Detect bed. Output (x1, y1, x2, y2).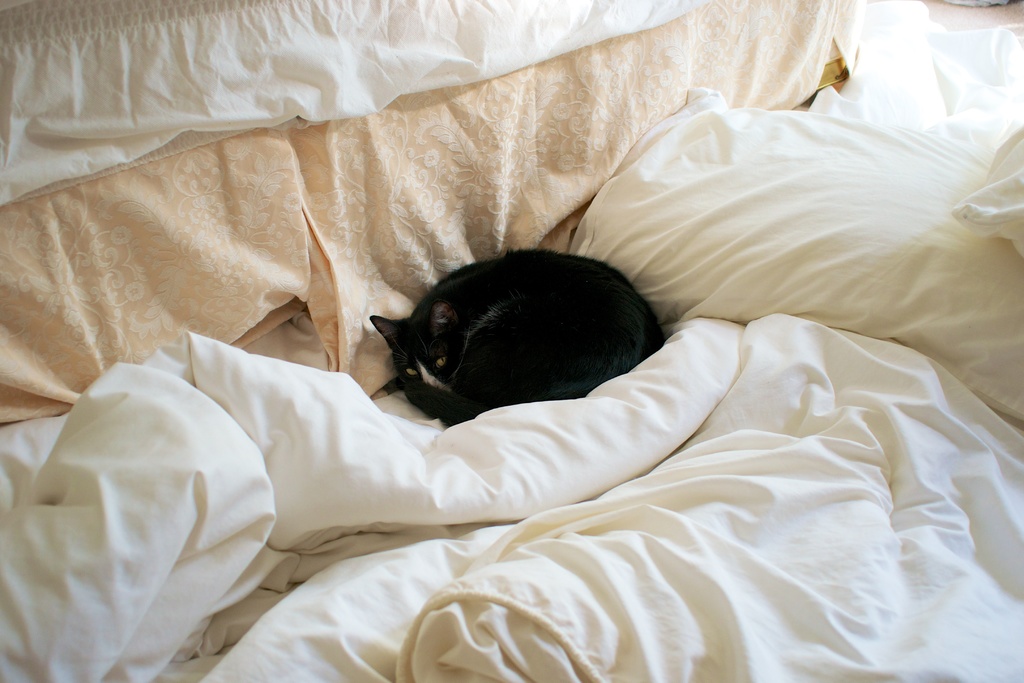
(6, 19, 1023, 682).
